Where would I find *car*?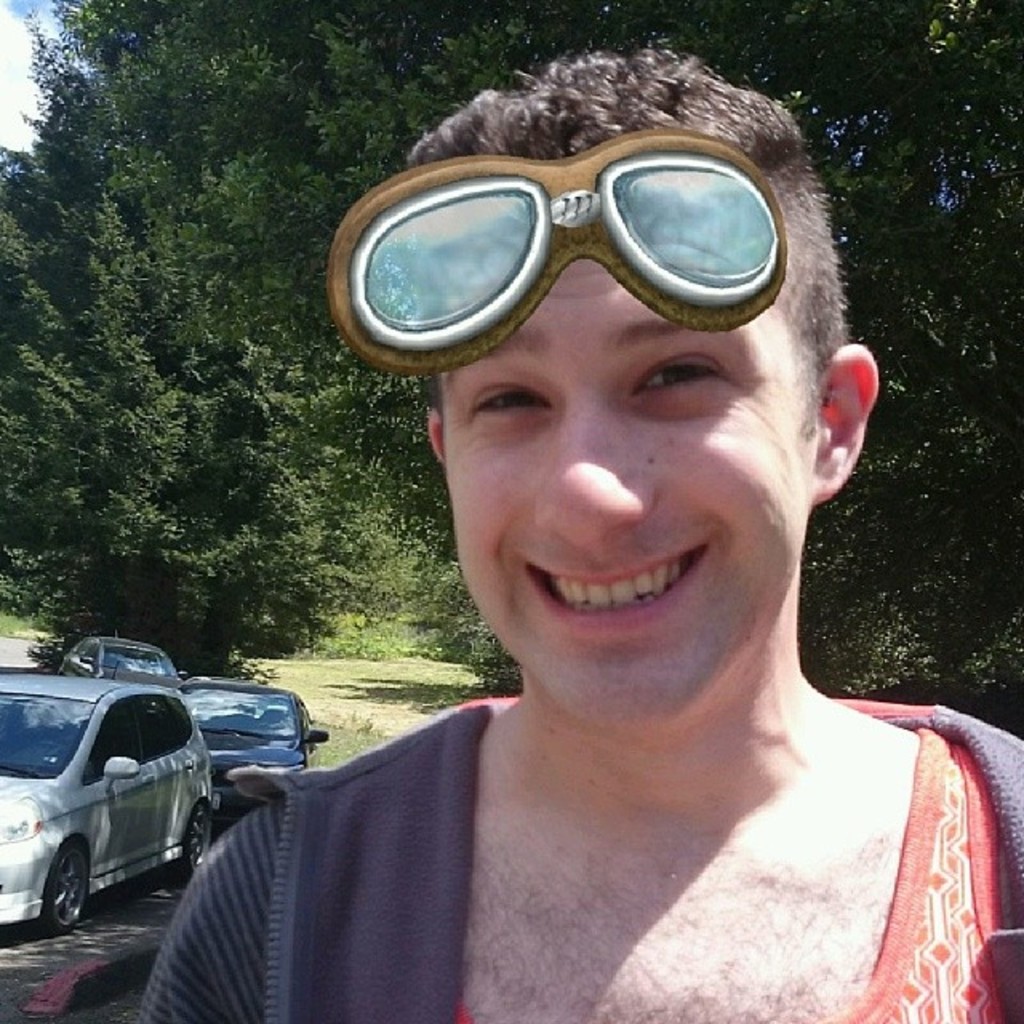
At (left=0, top=670, right=213, bottom=934).
